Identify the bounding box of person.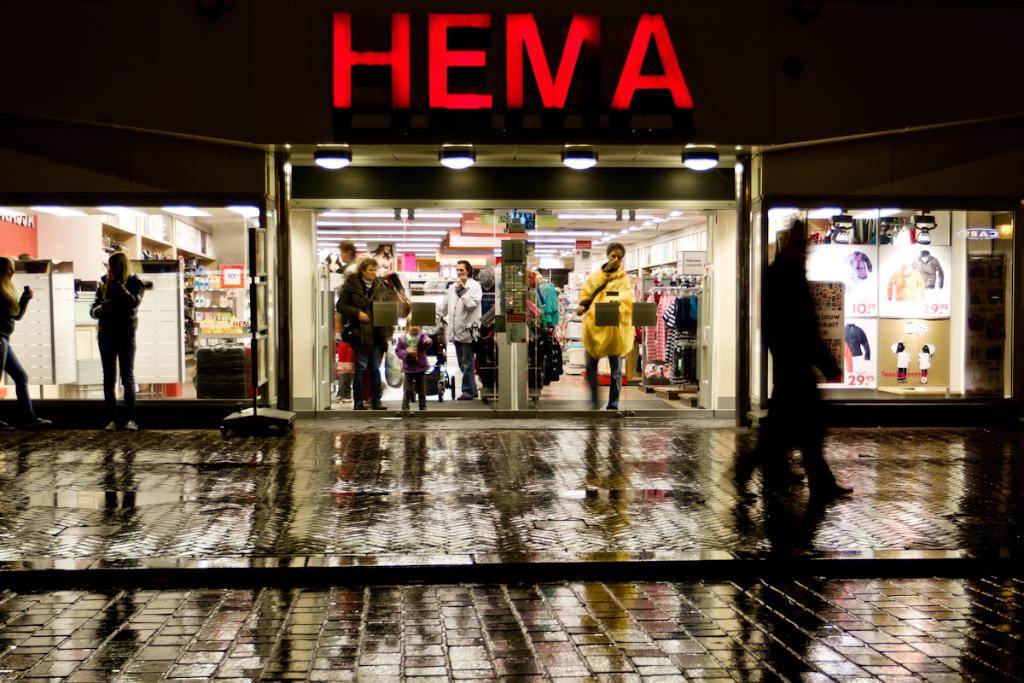
BBox(579, 243, 631, 405).
